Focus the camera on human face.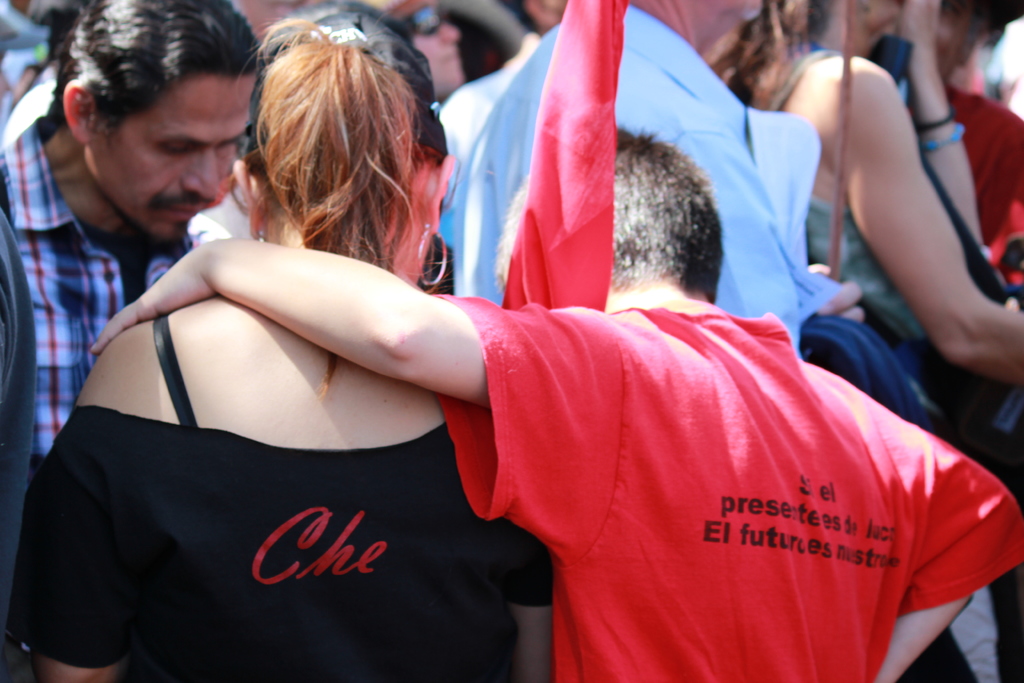
Focus region: 392 0 467 102.
